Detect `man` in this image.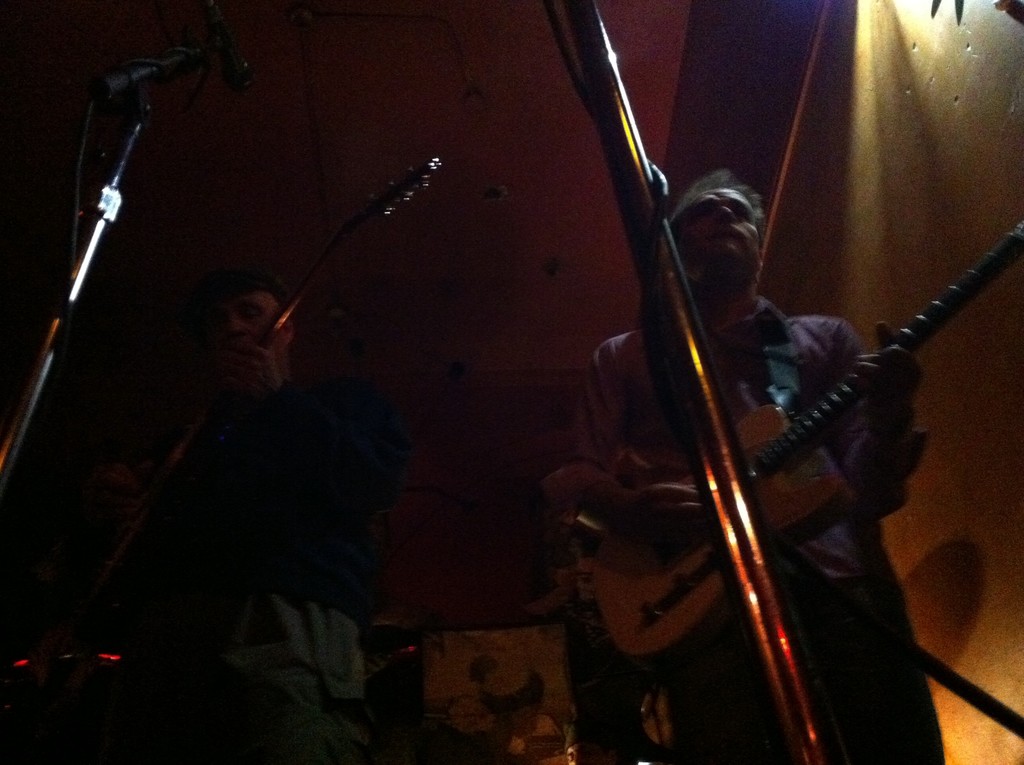
Detection: [132,294,406,689].
